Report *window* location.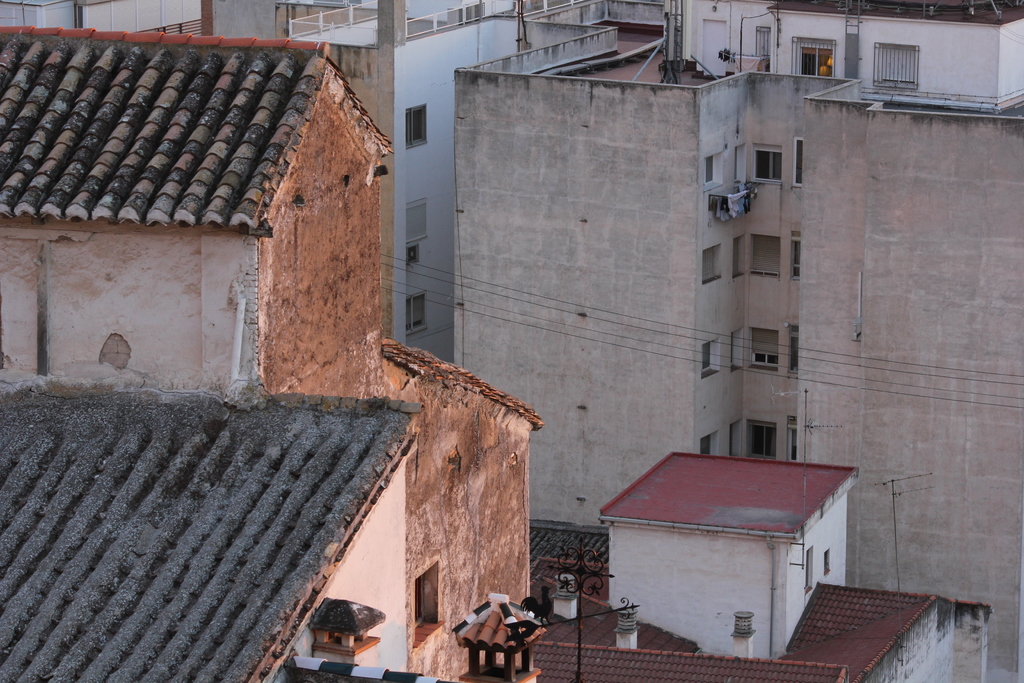
Report: x1=401 y1=103 x2=430 y2=149.
